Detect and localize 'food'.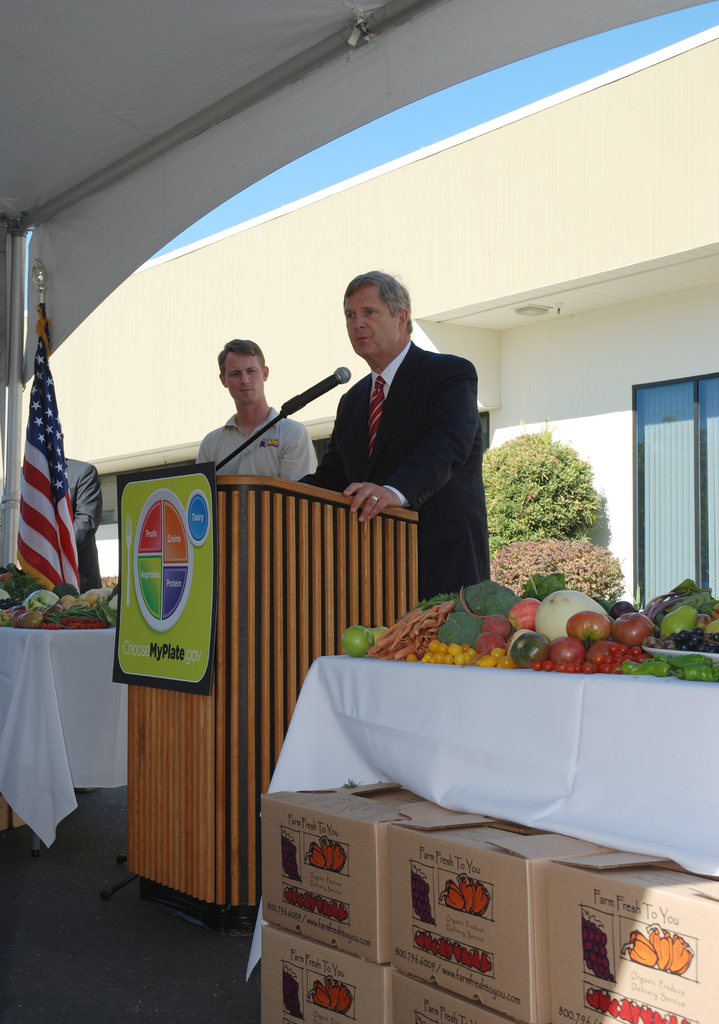
Localized at BBox(582, 916, 615, 984).
